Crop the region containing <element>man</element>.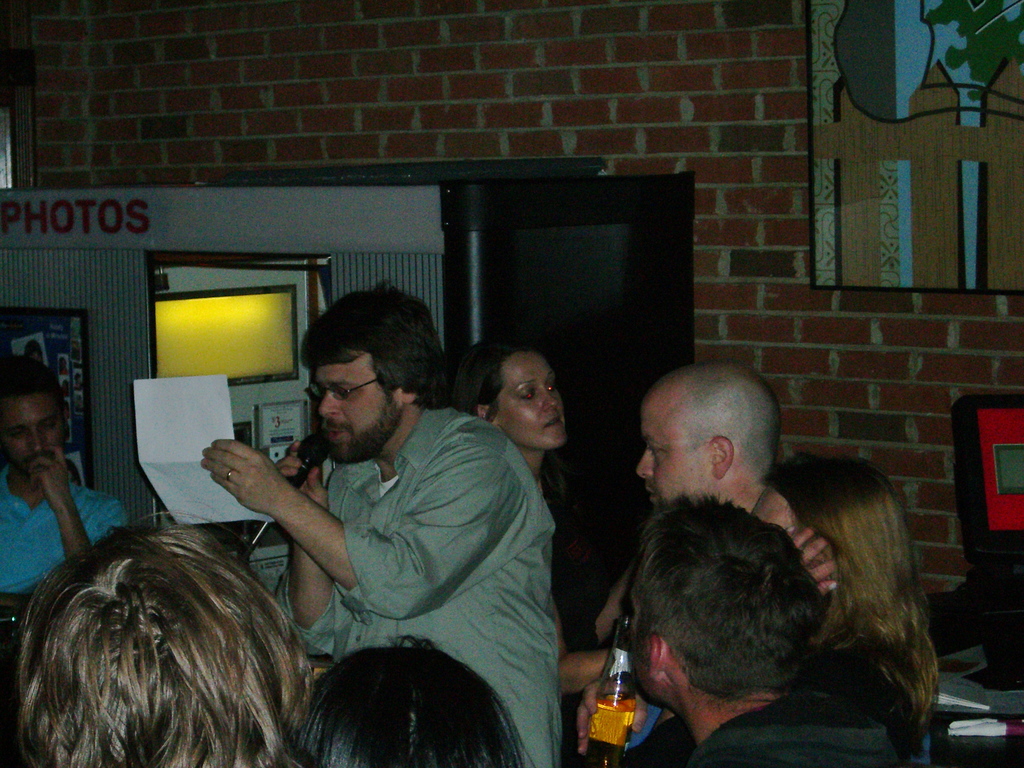
Crop region: (x1=561, y1=357, x2=783, y2=685).
